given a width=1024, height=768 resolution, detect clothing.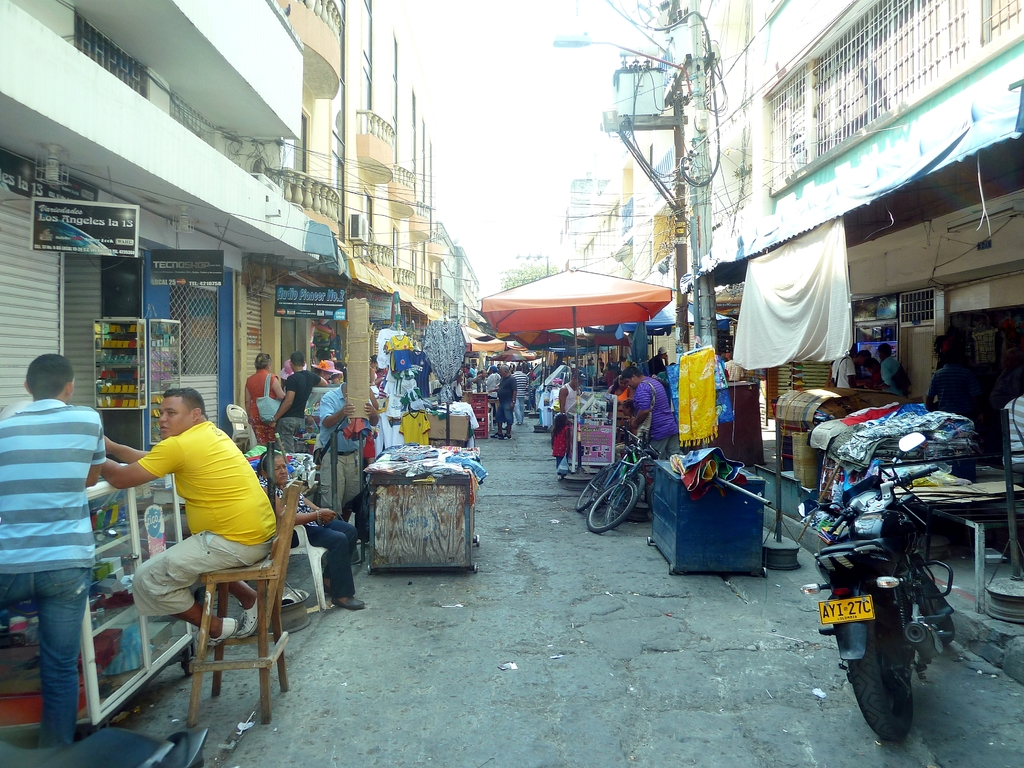
l=1, t=364, r=116, b=683.
